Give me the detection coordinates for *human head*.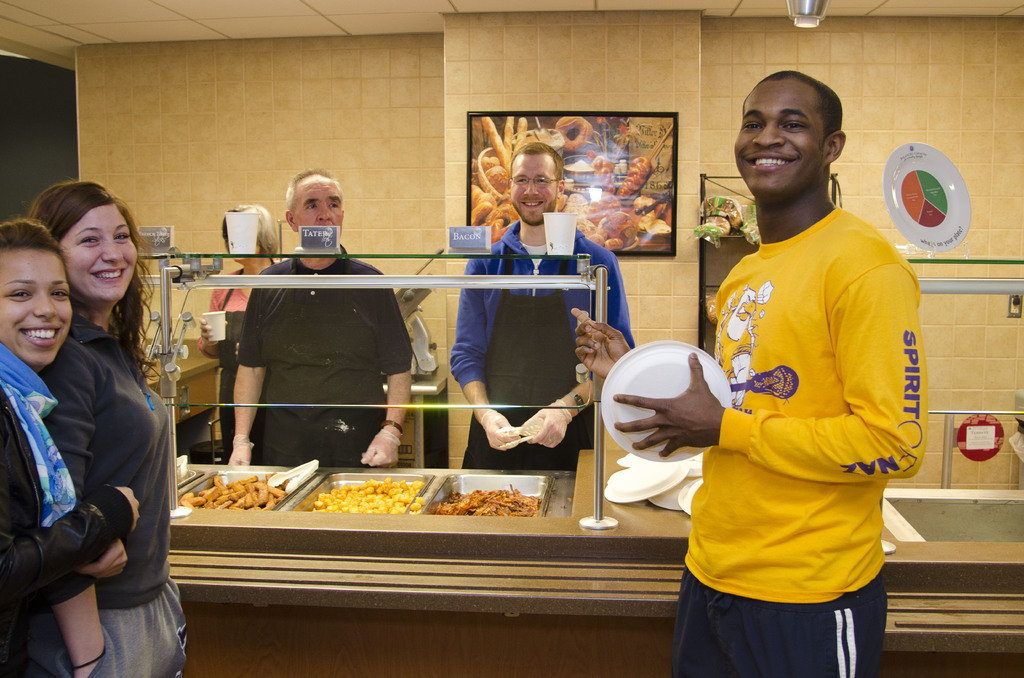
box(218, 205, 281, 264).
